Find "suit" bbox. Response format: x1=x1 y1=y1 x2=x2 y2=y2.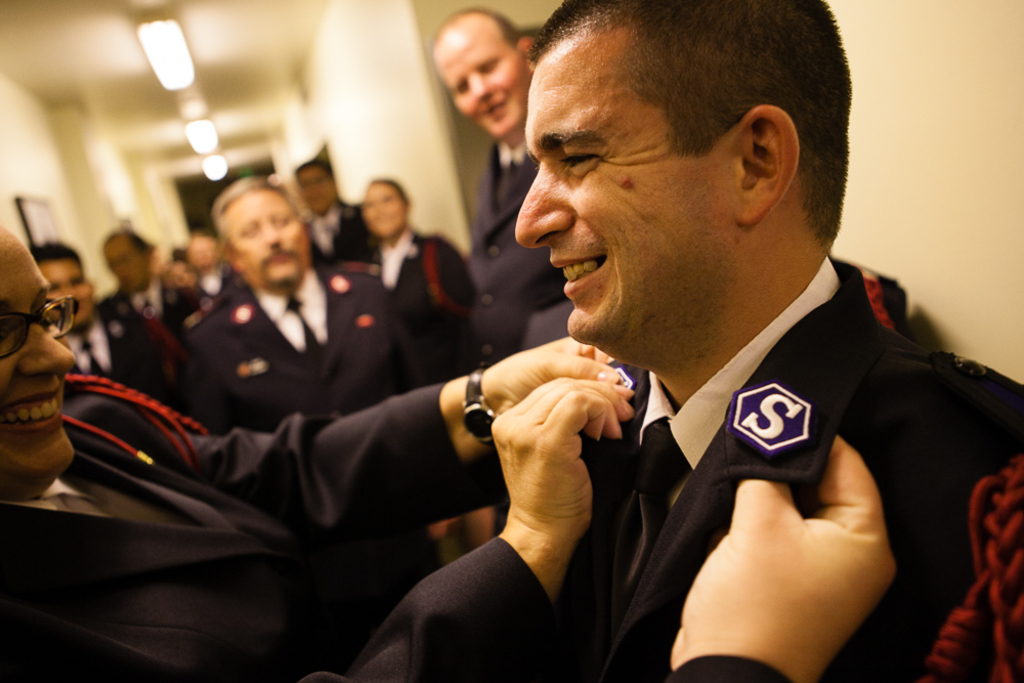
x1=465 y1=136 x2=569 y2=370.
